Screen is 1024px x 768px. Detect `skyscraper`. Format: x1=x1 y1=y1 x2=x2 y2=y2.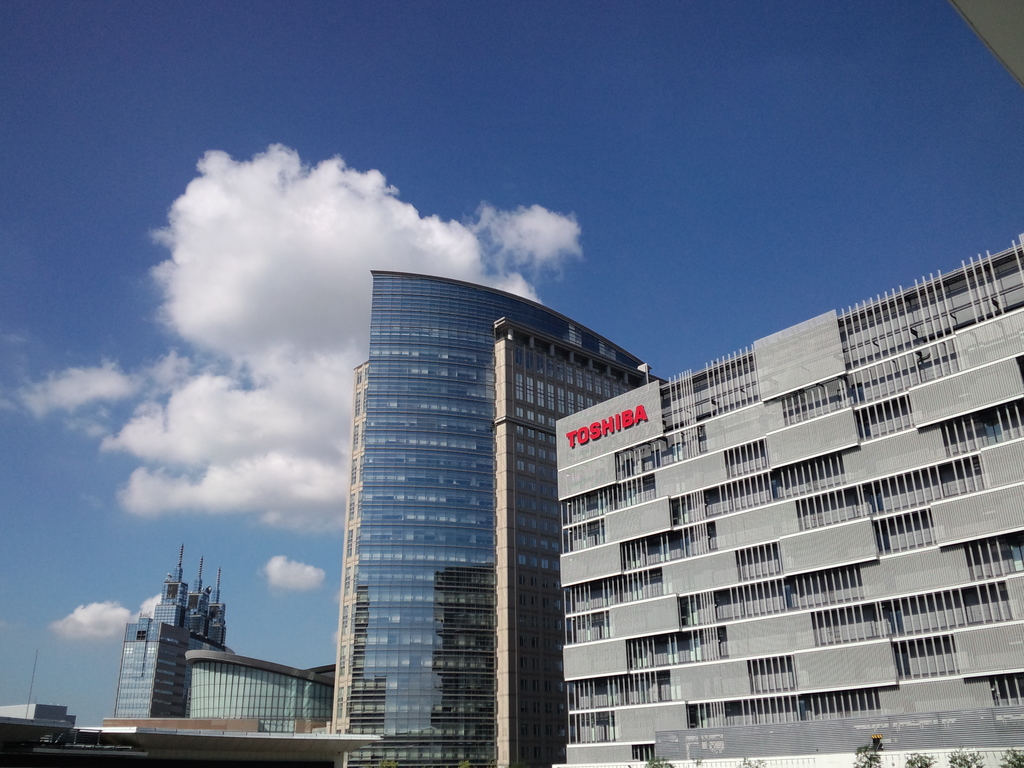
x1=105 y1=543 x2=232 y2=721.
